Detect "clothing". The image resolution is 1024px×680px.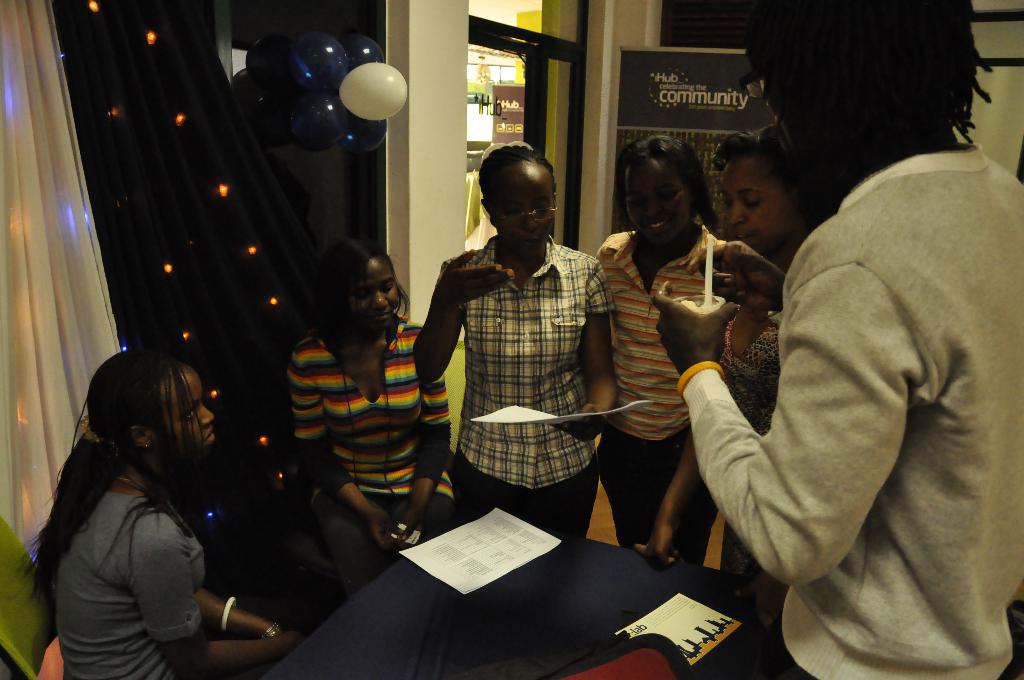
285, 328, 453, 591.
